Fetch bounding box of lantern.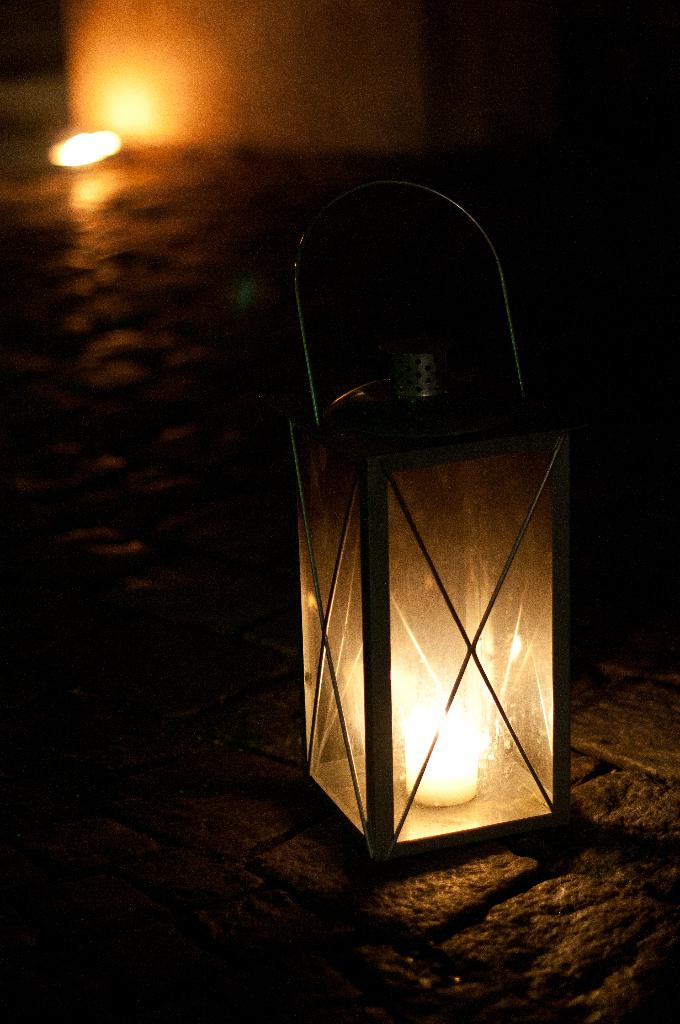
Bbox: bbox(273, 177, 571, 881).
